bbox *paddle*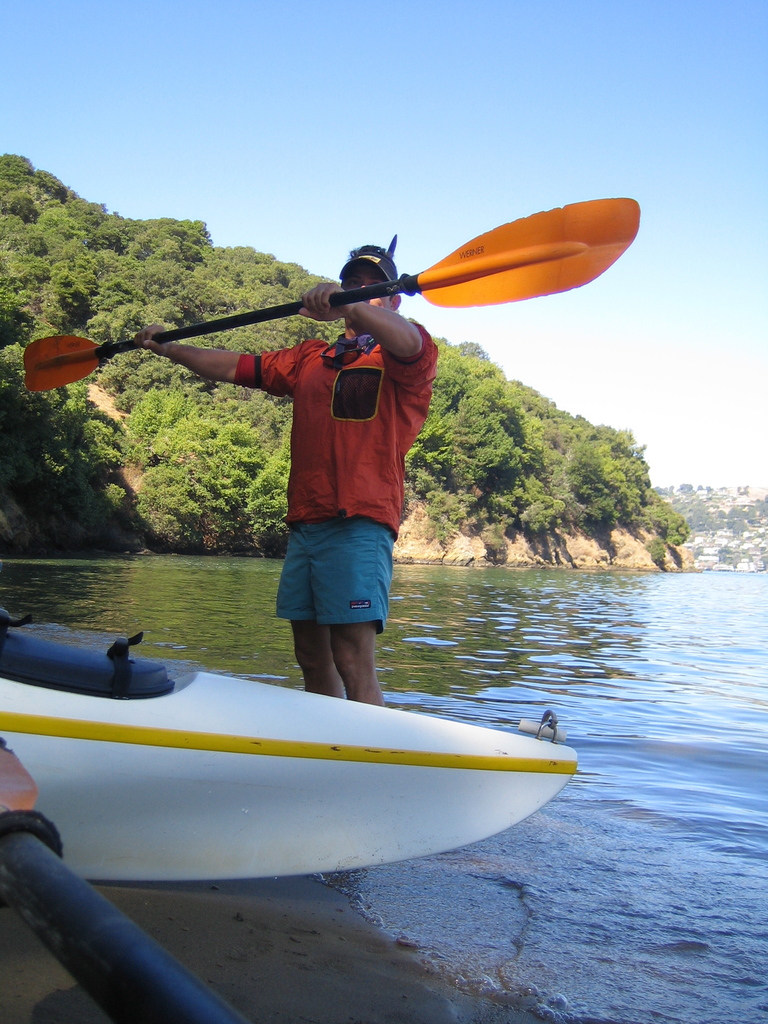
[x1=0, y1=737, x2=252, y2=1023]
